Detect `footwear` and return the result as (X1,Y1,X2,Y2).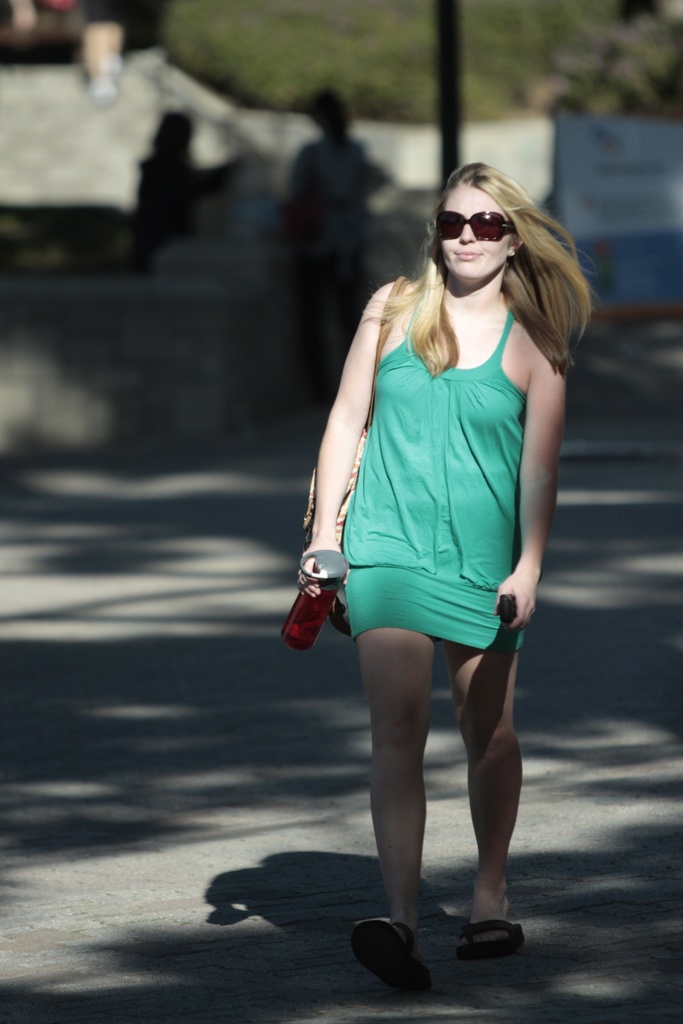
(347,914,431,996).
